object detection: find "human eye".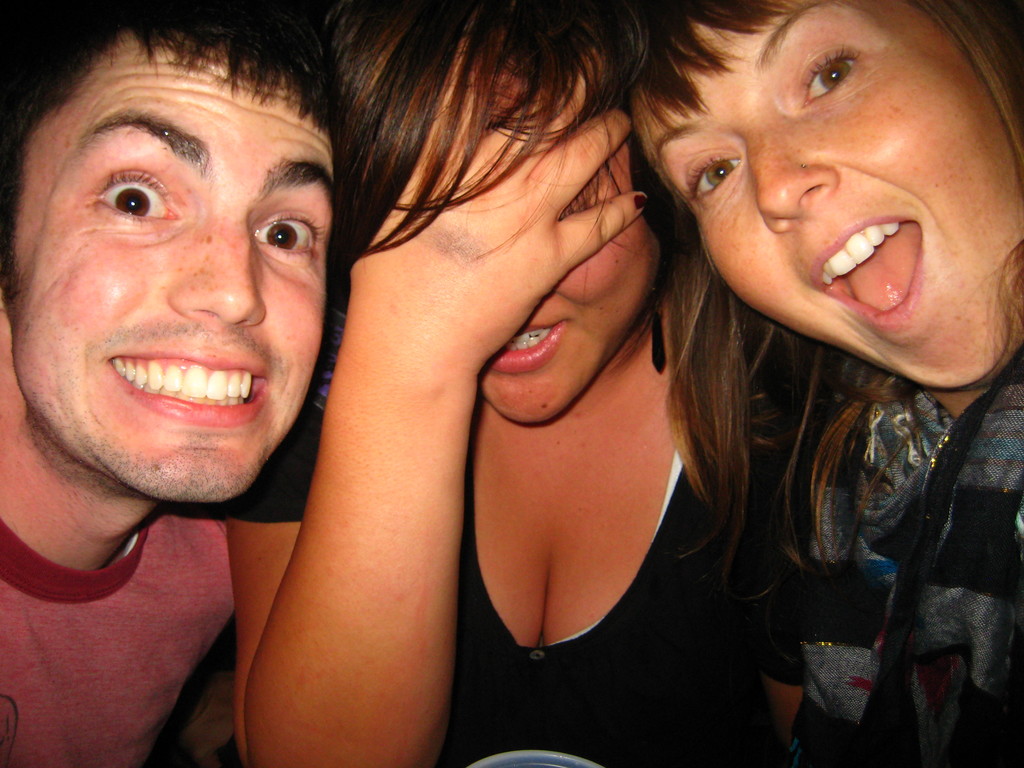
253:196:324:268.
